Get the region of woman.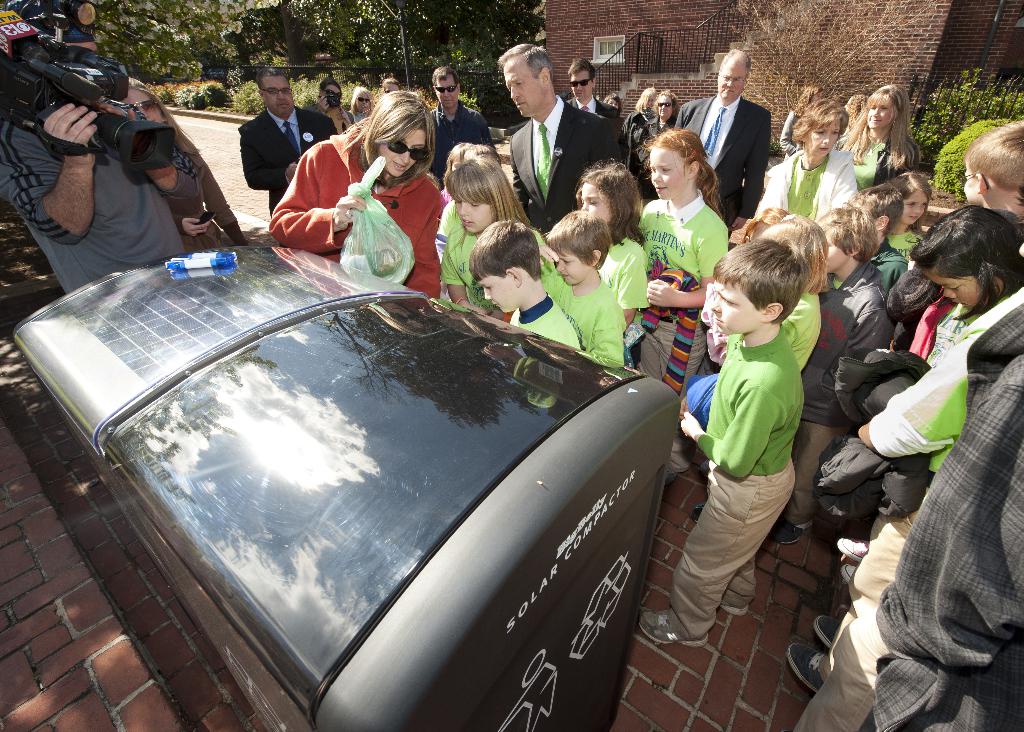
(left=760, top=104, right=861, bottom=225).
